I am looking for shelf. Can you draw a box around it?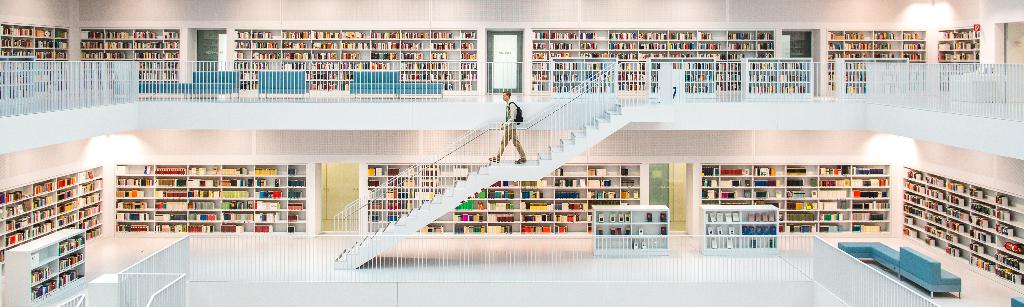
Sure, the bounding box is (left=529, top=39, right=544, bottom=48).
